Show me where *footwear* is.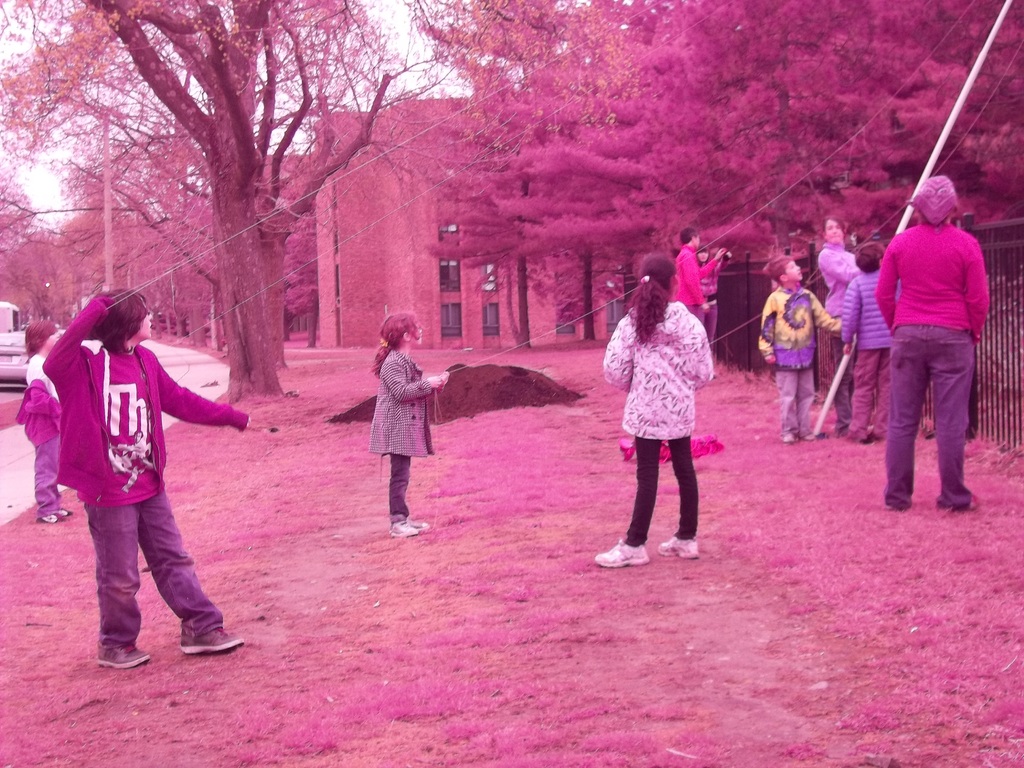
*footwear* is at 598 539 650 570.
